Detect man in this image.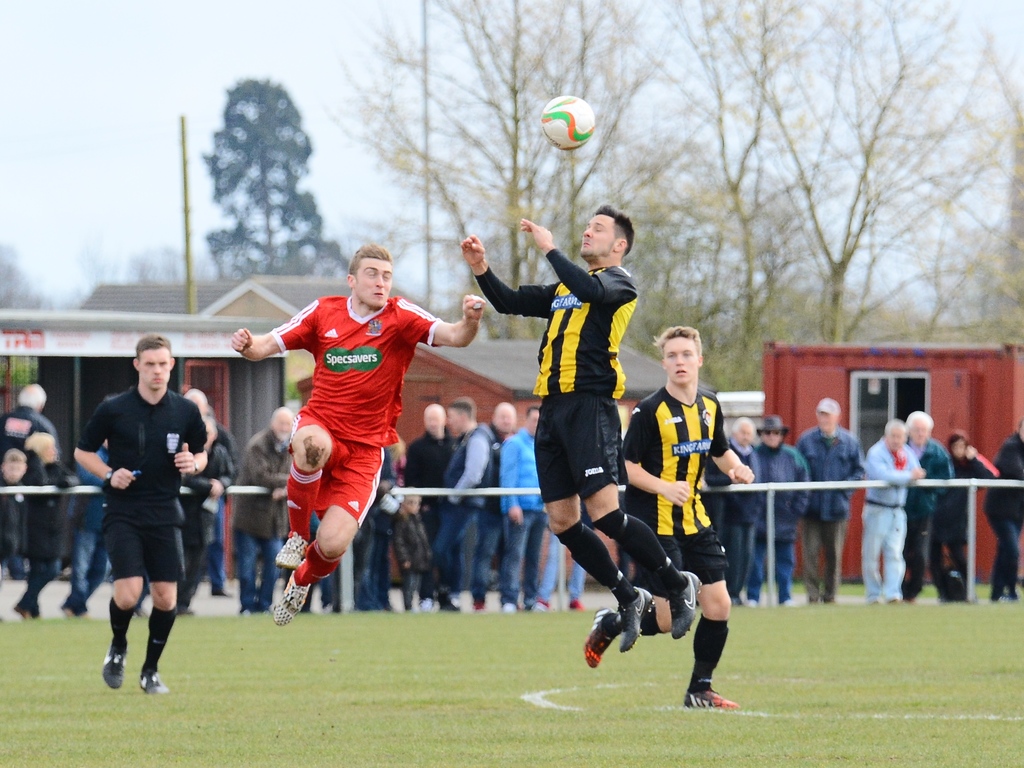
Detection: 429, 391, 499, 615.
